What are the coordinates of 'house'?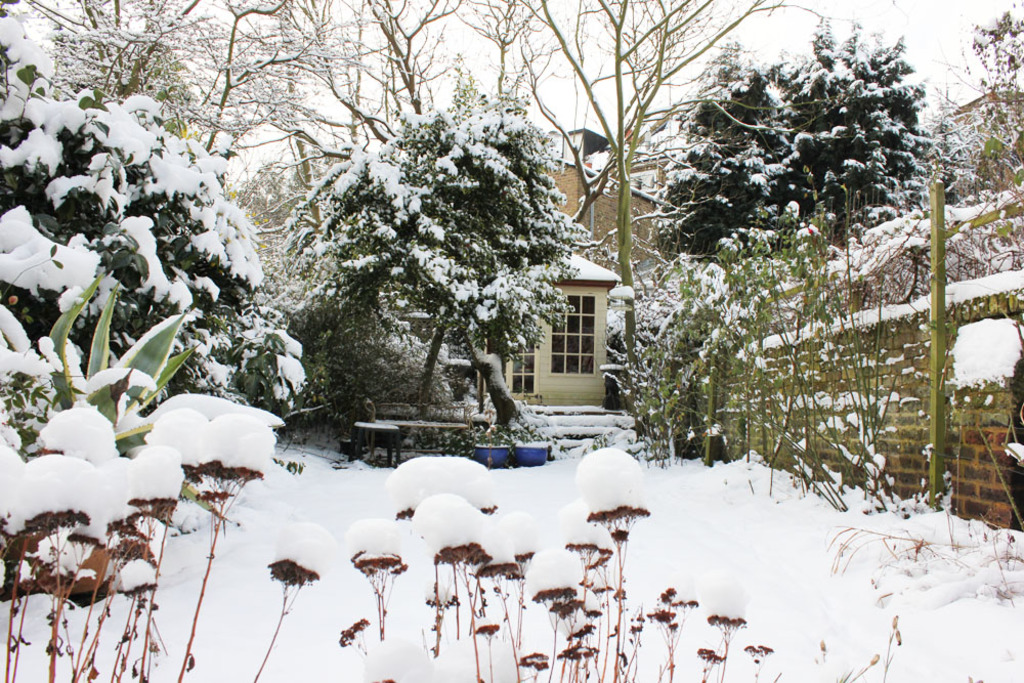
Rect(483, 241, 606, 407).
